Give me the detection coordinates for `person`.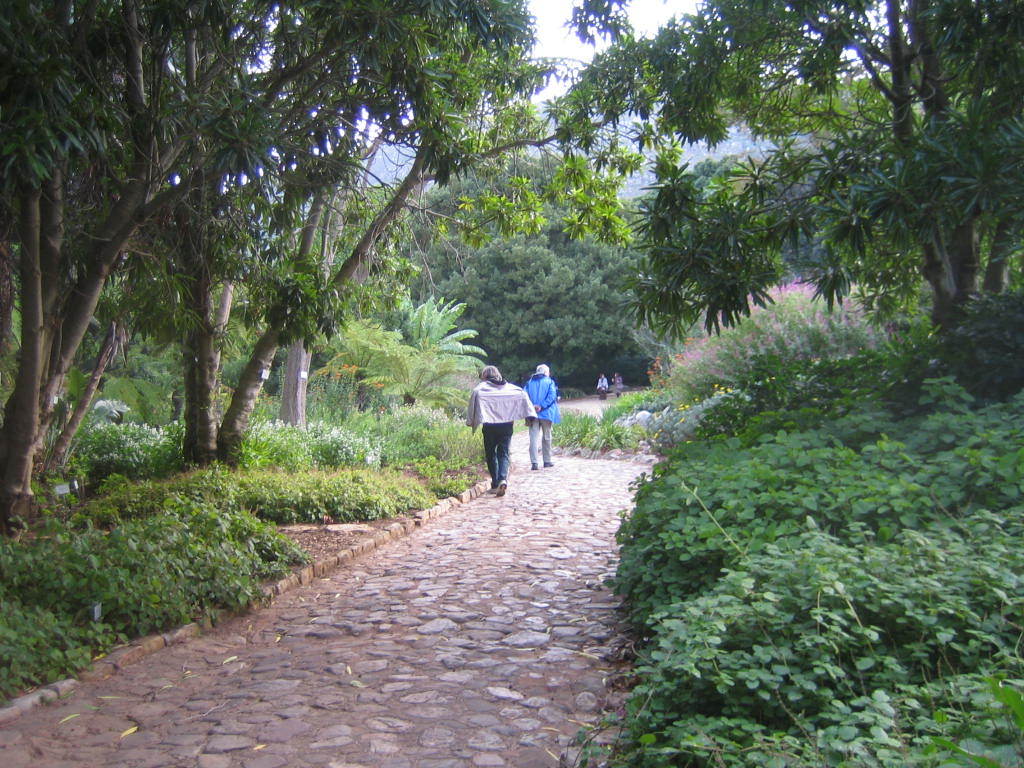
bbox(594, 373, 606, 398).
